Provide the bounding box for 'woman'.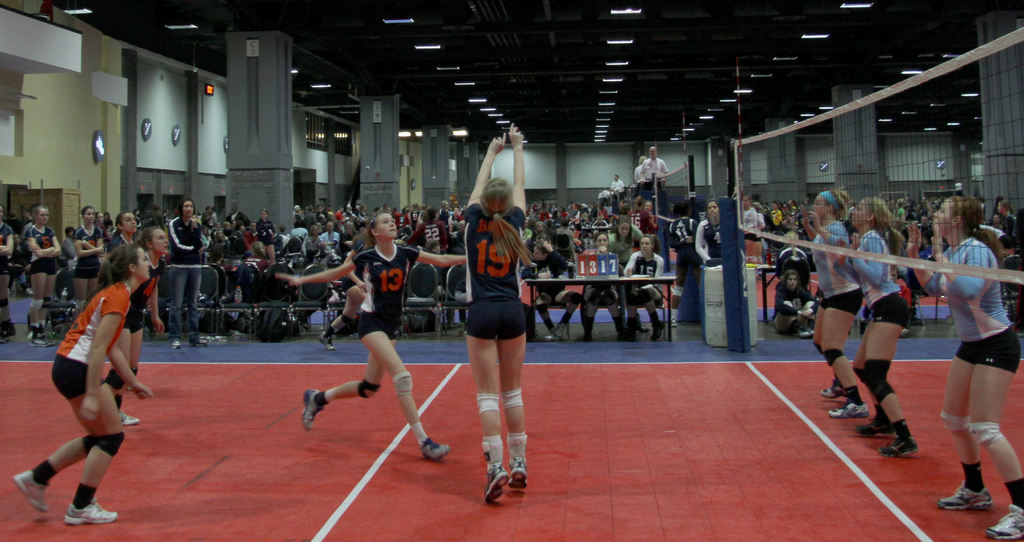
774/272/817/337.
